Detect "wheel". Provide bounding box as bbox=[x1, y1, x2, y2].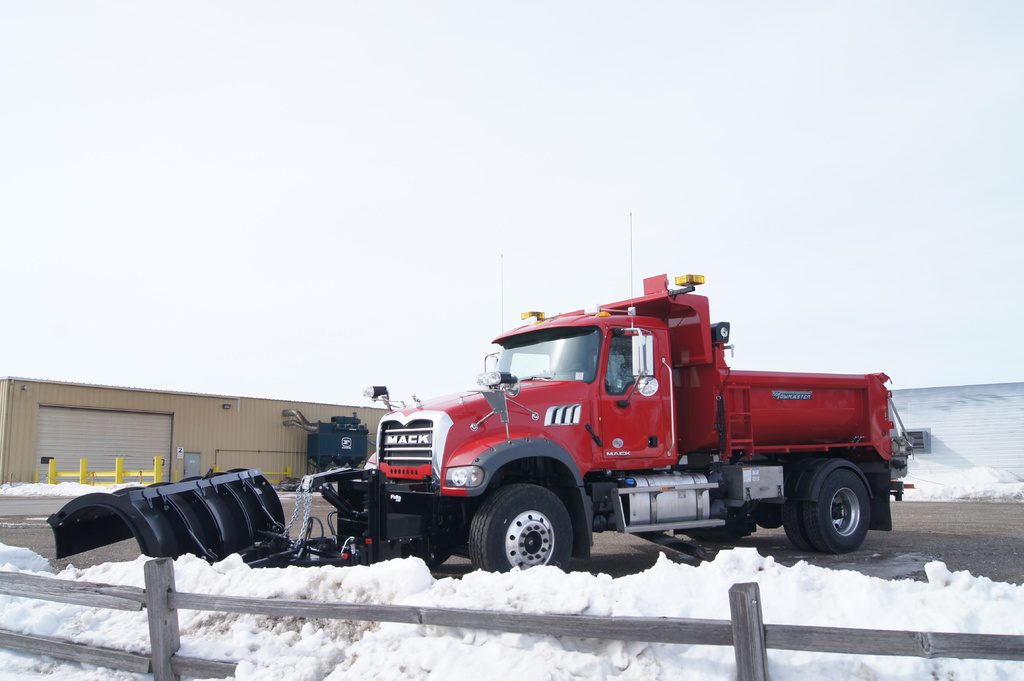
bbox=[783, 492, 812, 557].
